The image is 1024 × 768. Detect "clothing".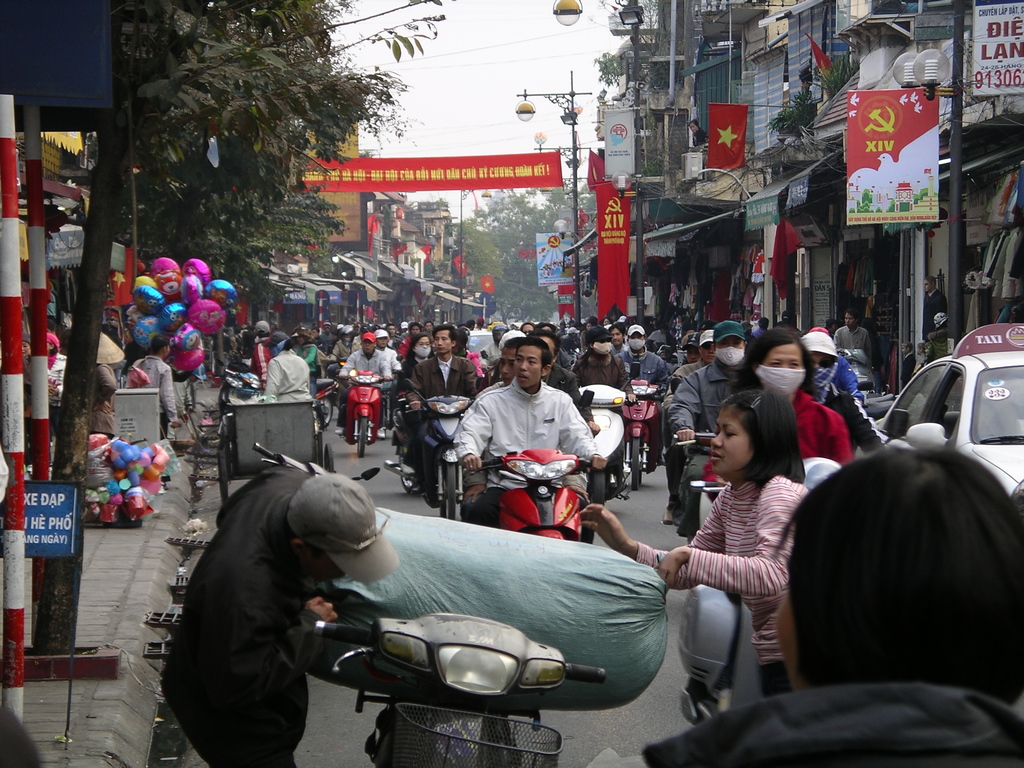
Detection: bbox=[131, 353, 179, 440].
